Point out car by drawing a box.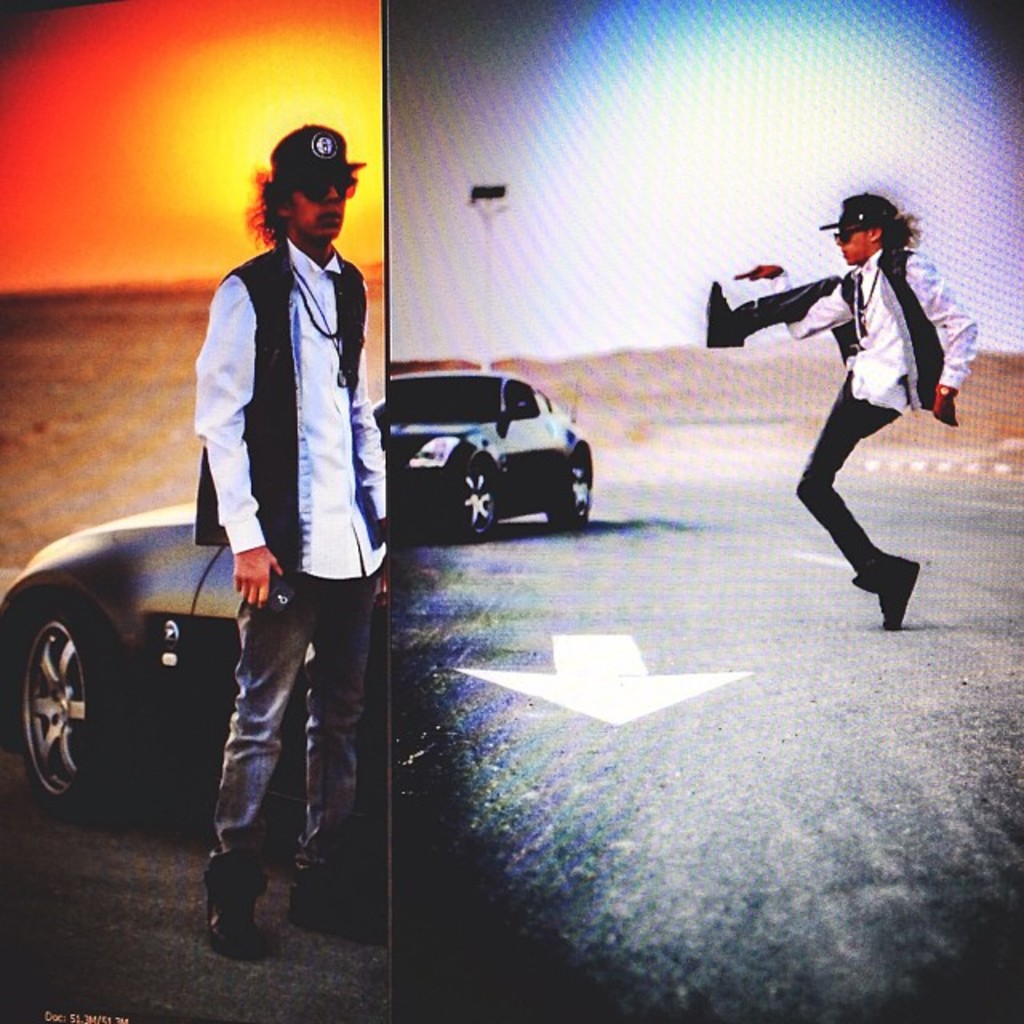
373 360 624 541.
